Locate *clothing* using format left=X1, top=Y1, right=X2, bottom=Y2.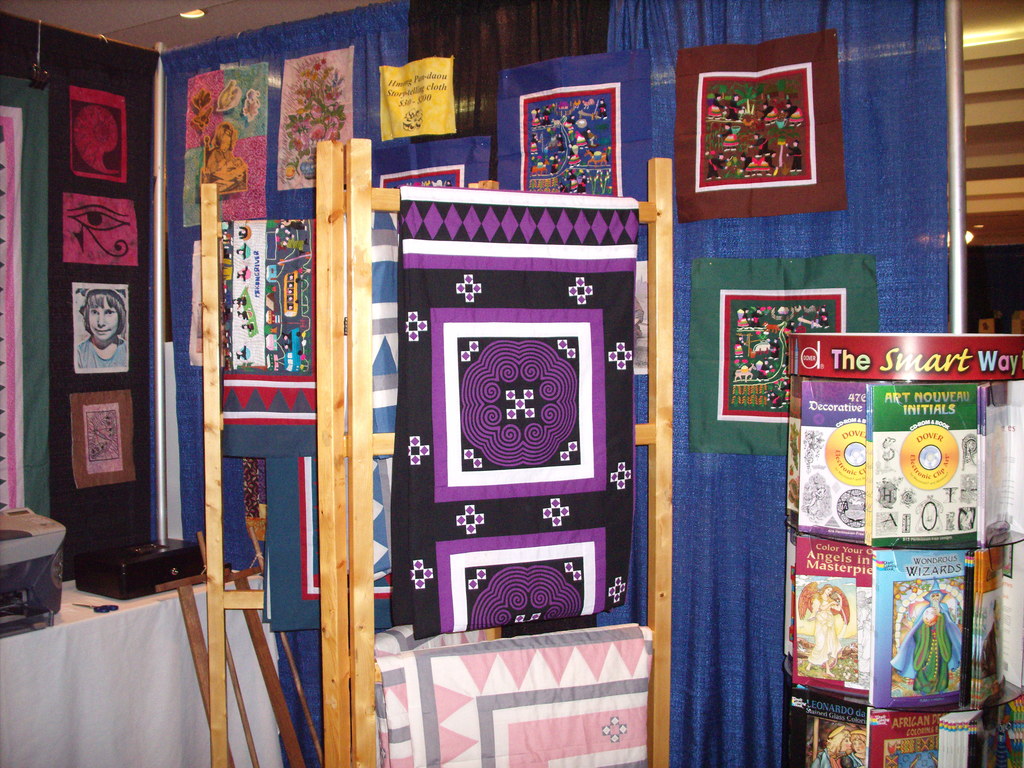
left=906, top=618, right=962, bottom=695.
